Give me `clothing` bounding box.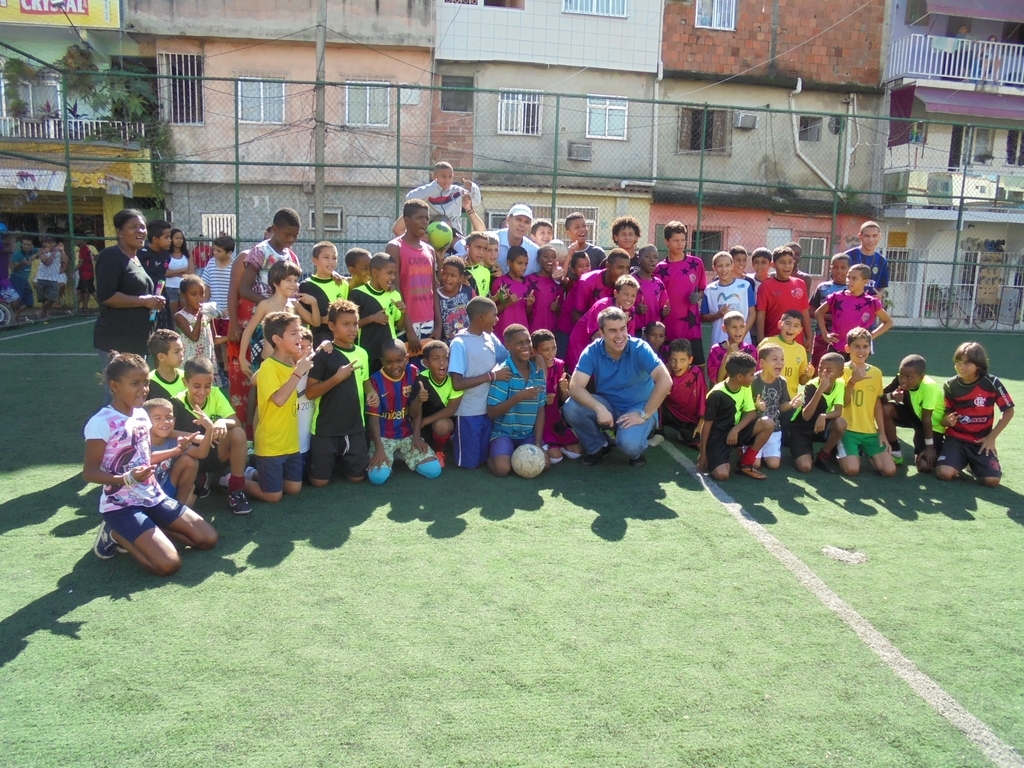
936 373 1015 480.
